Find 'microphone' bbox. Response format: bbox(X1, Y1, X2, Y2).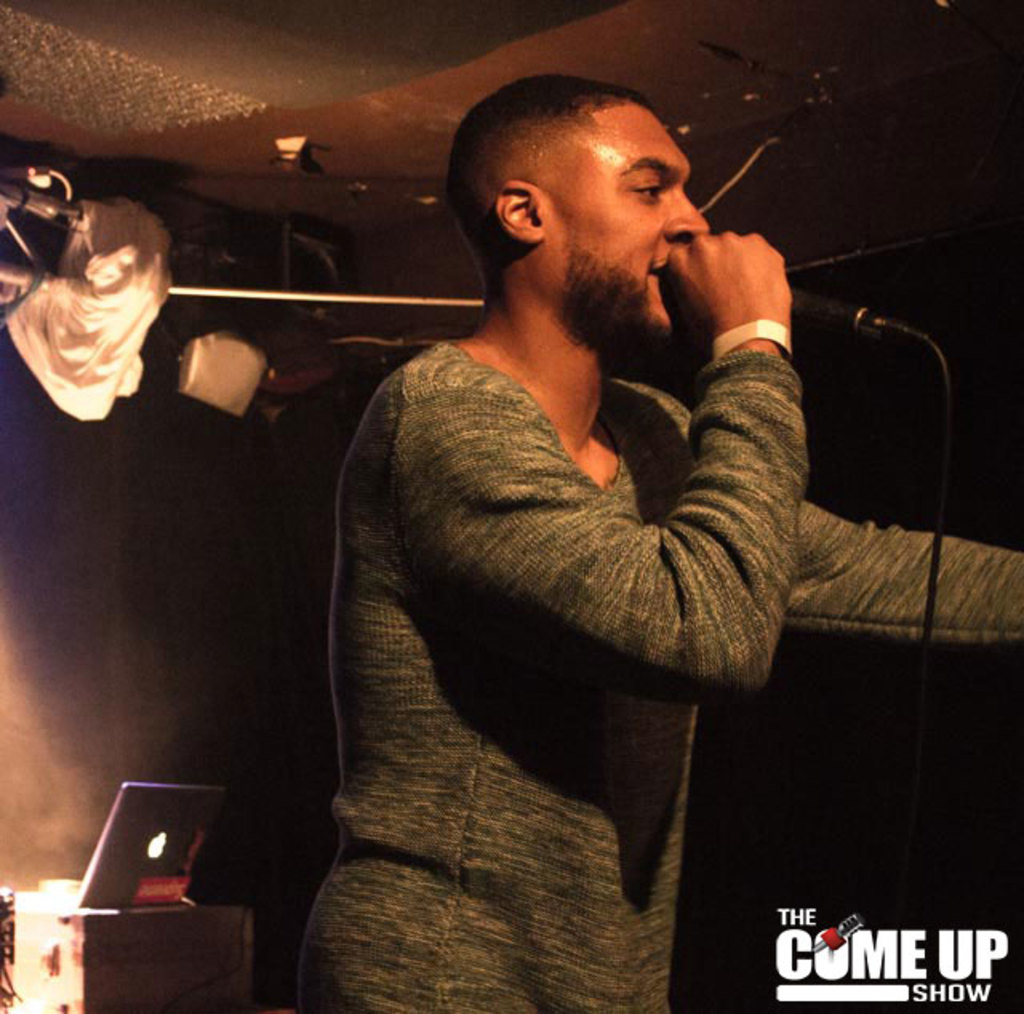
bbox(650, 277, 946, 363).
